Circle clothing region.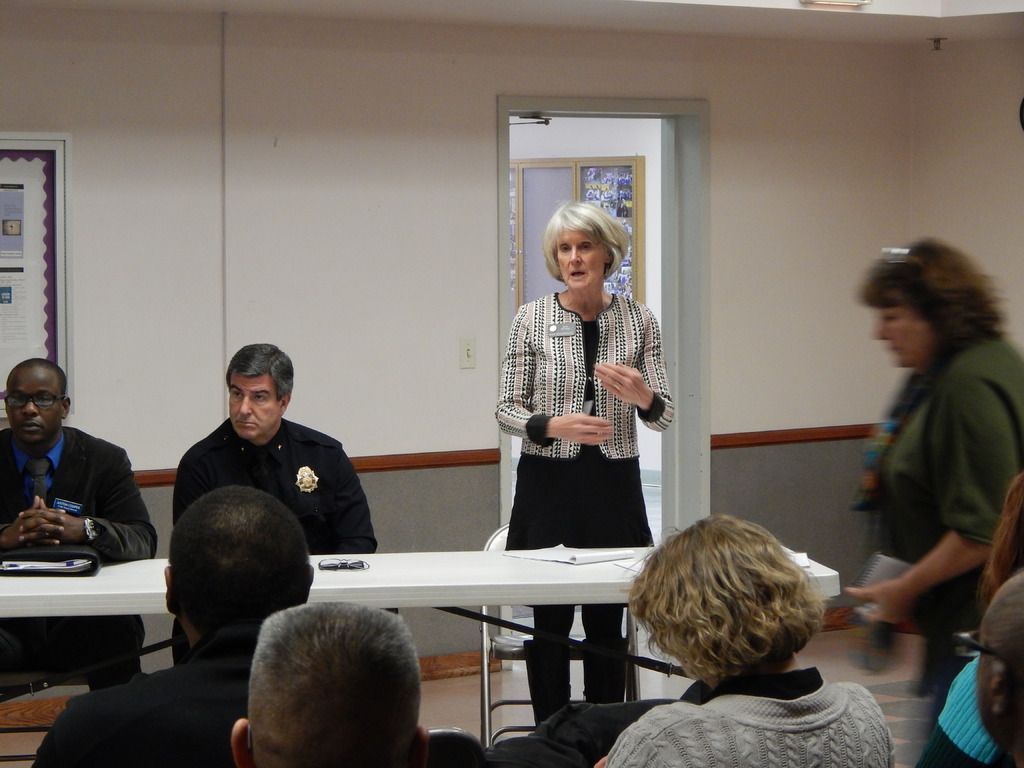
Region: [596, 673, 897, 767].
